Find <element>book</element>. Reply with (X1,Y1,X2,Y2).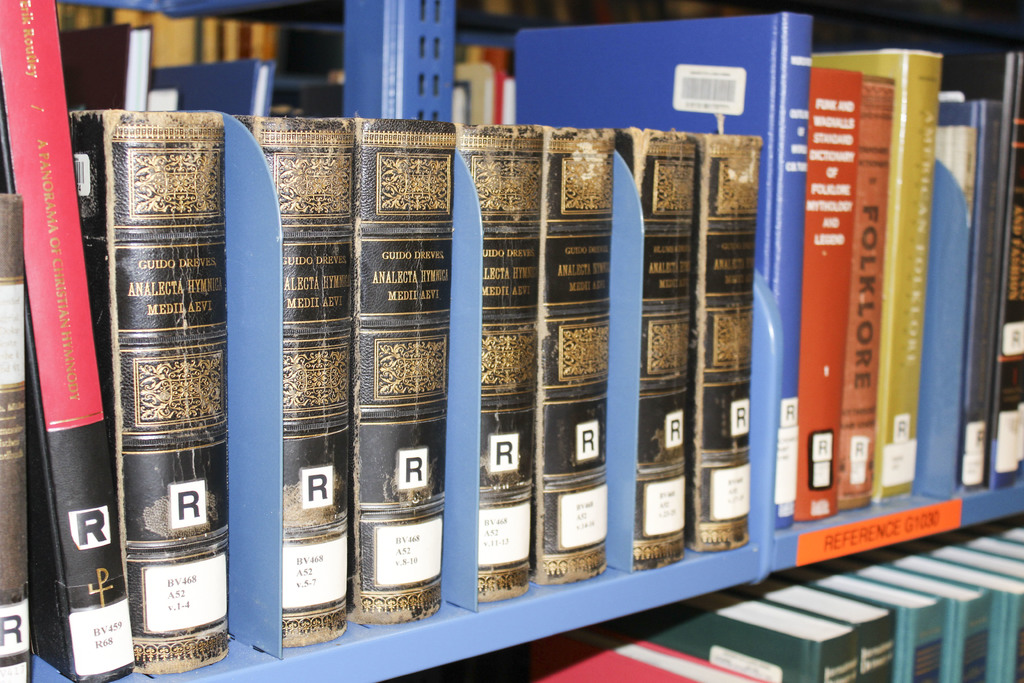
(521,118,616,577).
